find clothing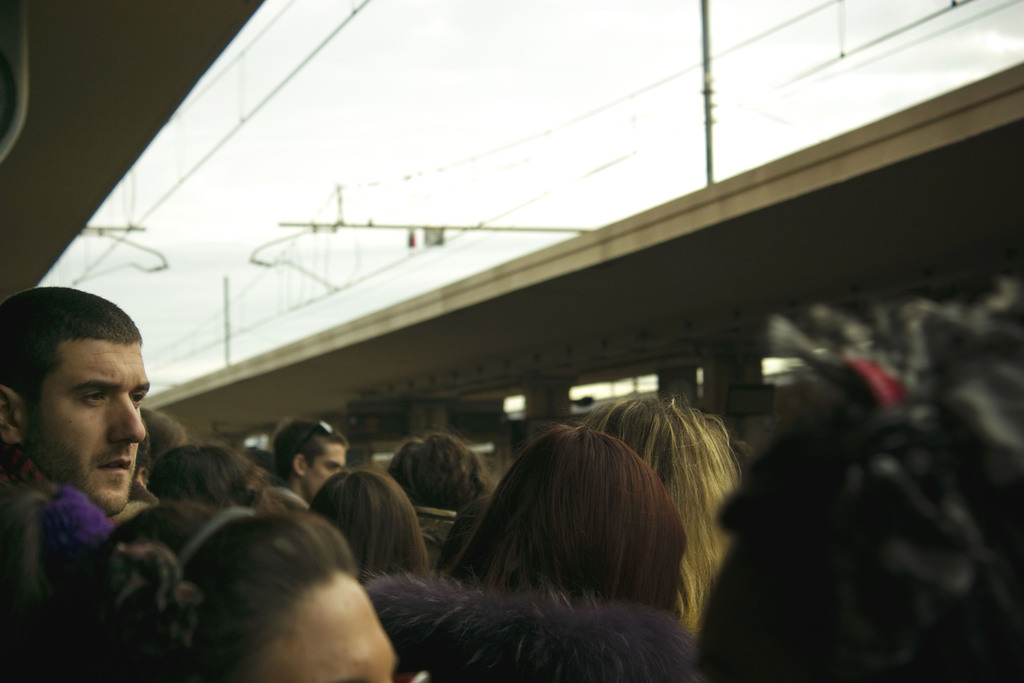
select_region(0, 445, 116, 528)
